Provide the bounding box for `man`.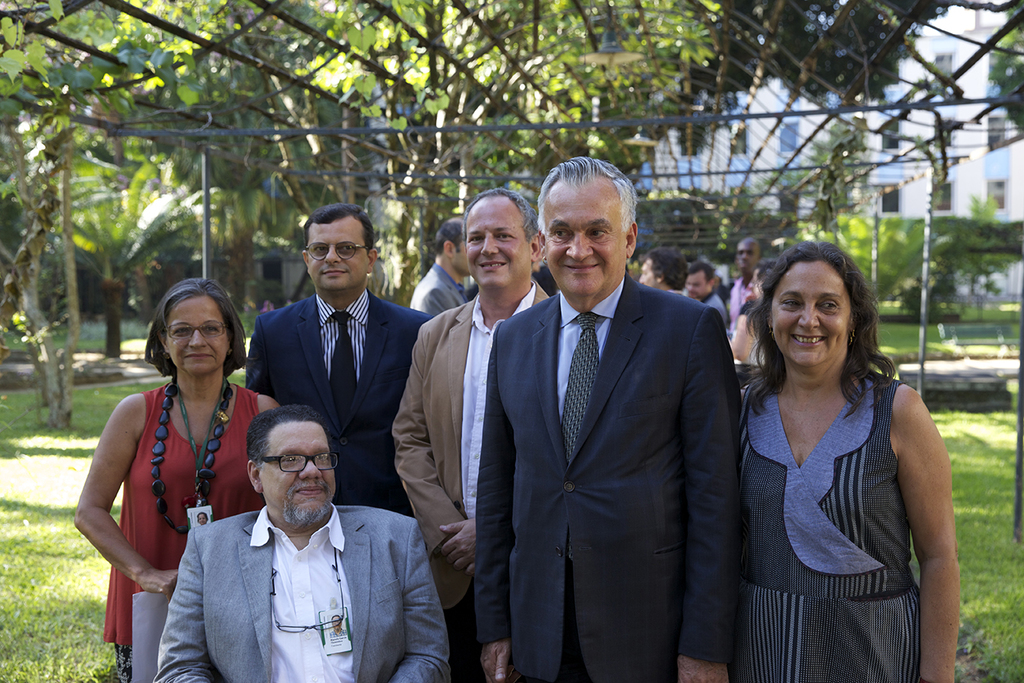
(left=146, top=402, right=452, bottom=682).
